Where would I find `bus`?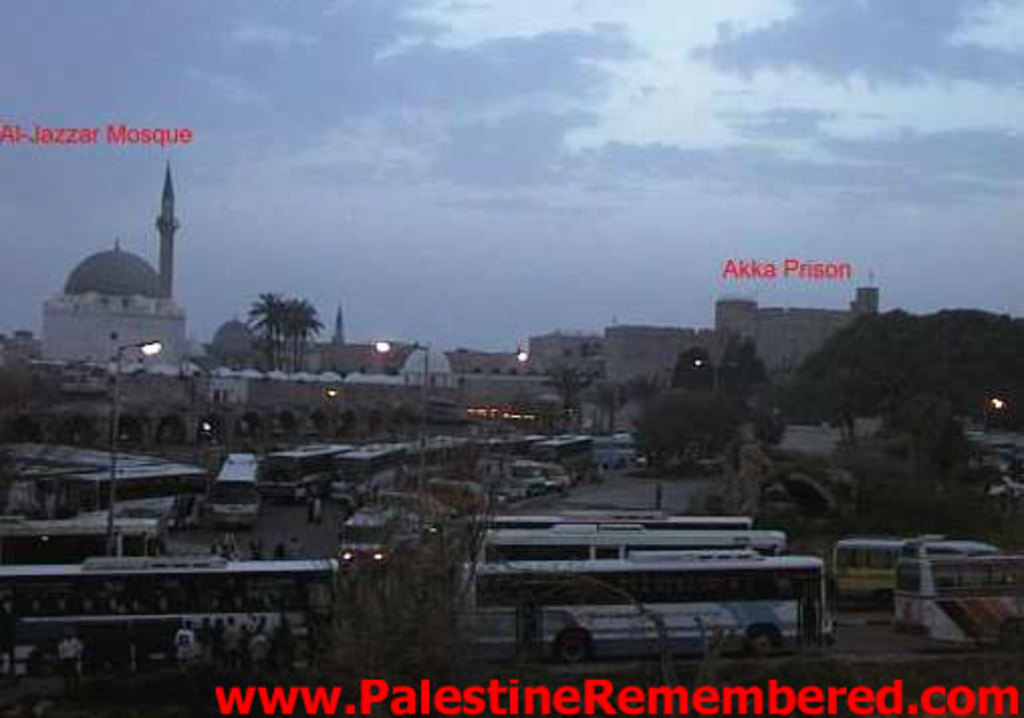
At bbox=[835, 534, 925, 601].
